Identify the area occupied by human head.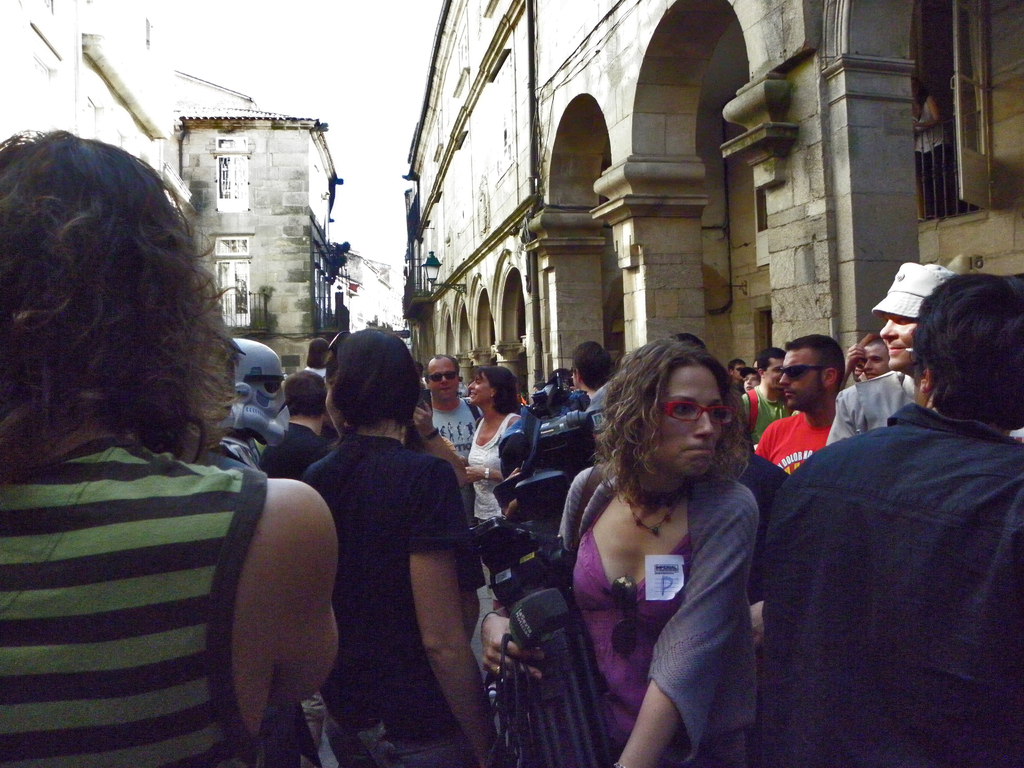
Area: bbox=[853, 364, 864, 383].
